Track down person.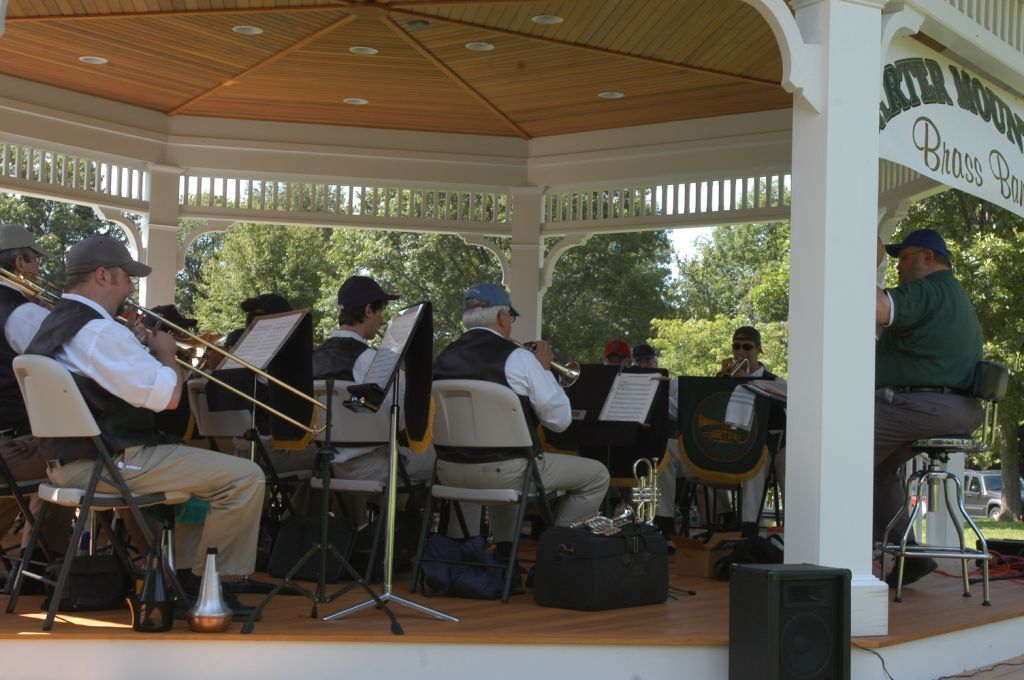
Tracked to rect(0, 226, 76, 594).
